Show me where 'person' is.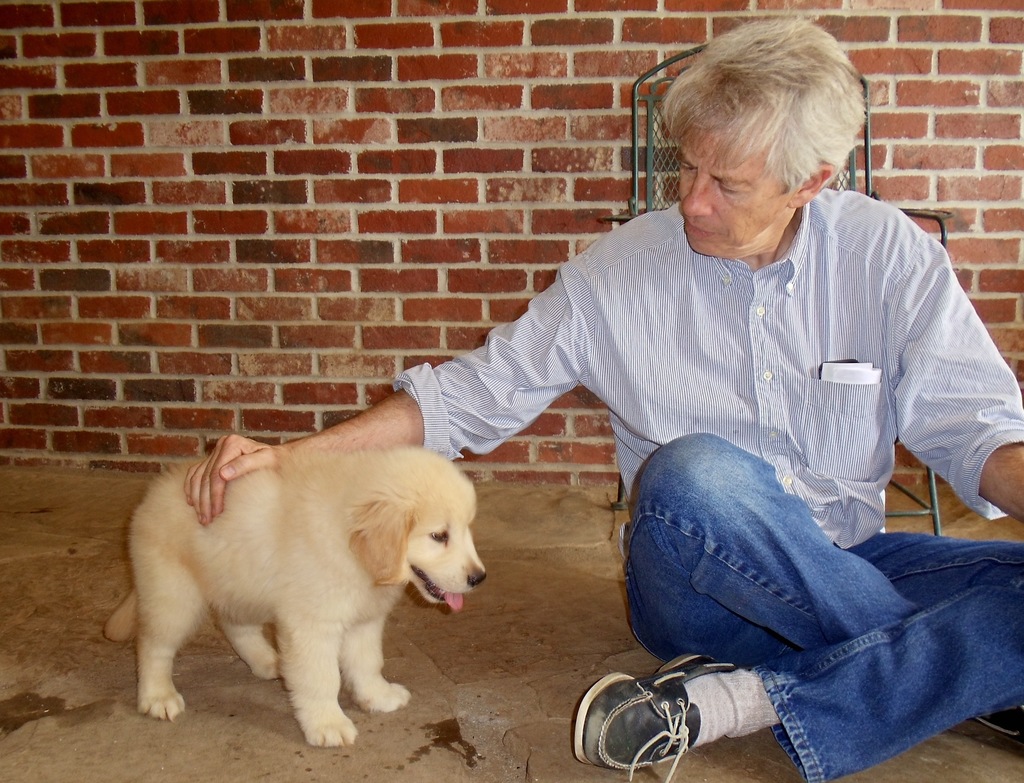
'person' is at 177, 18, 1023, 782.
